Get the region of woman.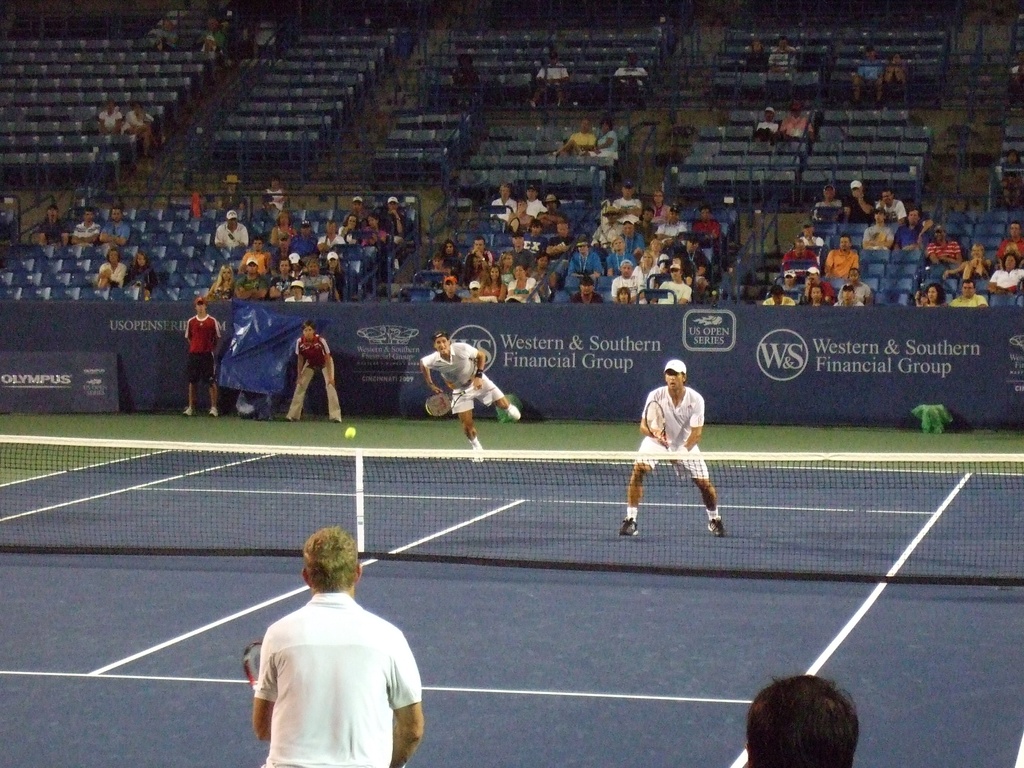
rect(128, 252, 169, 303).
